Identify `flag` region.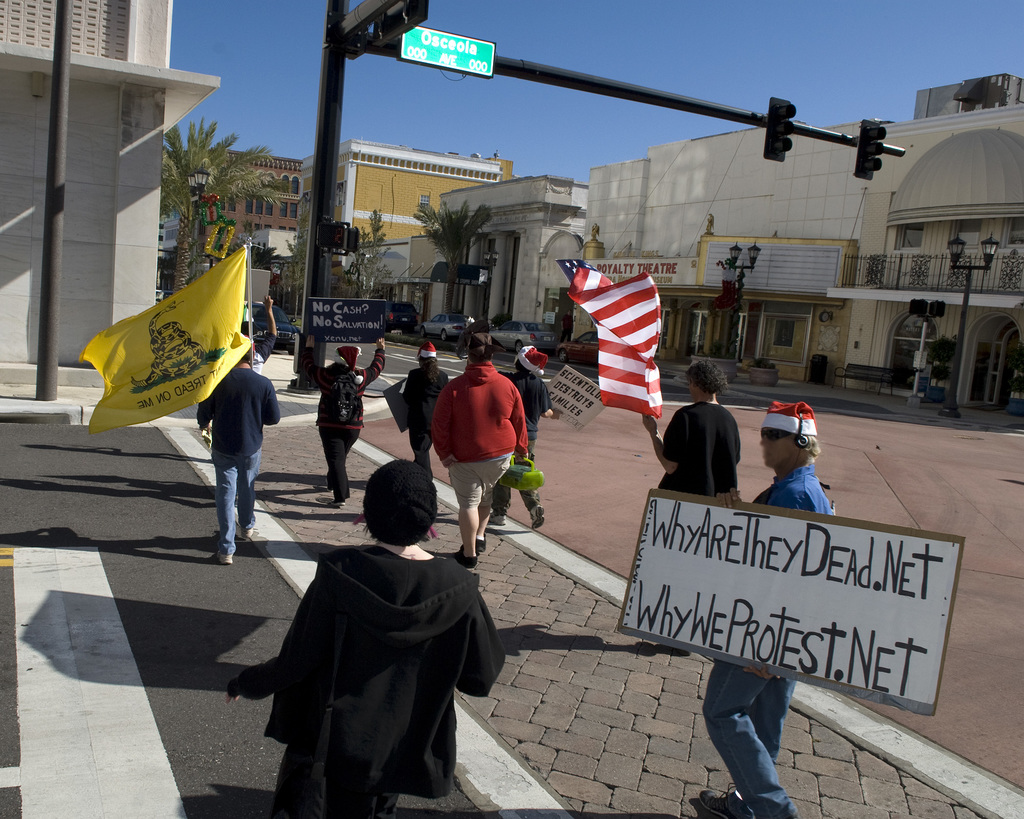
Region: <region>566, 255, 666, 367</region>.
